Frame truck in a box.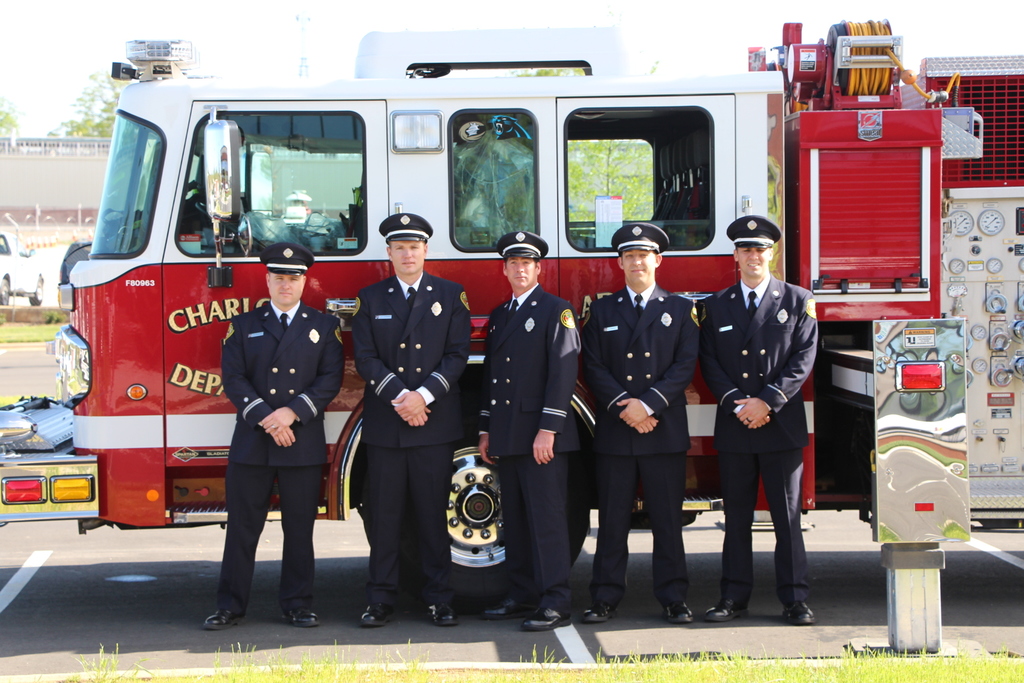
<region>0, 13, 1023, 614</region>.
